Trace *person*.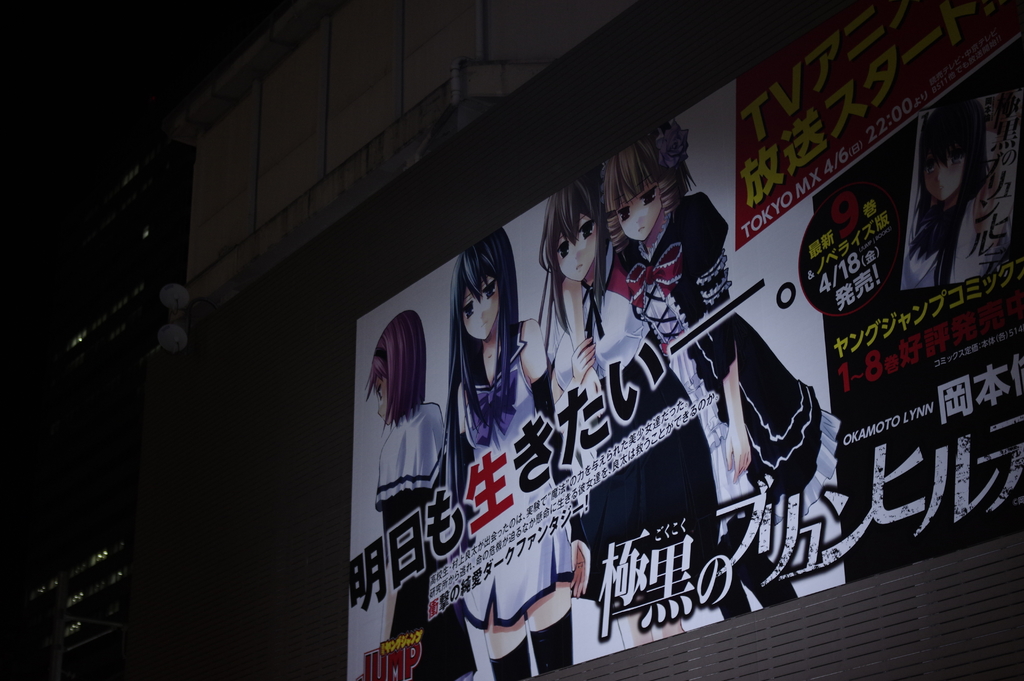
Traced to 593,120,843,621.
